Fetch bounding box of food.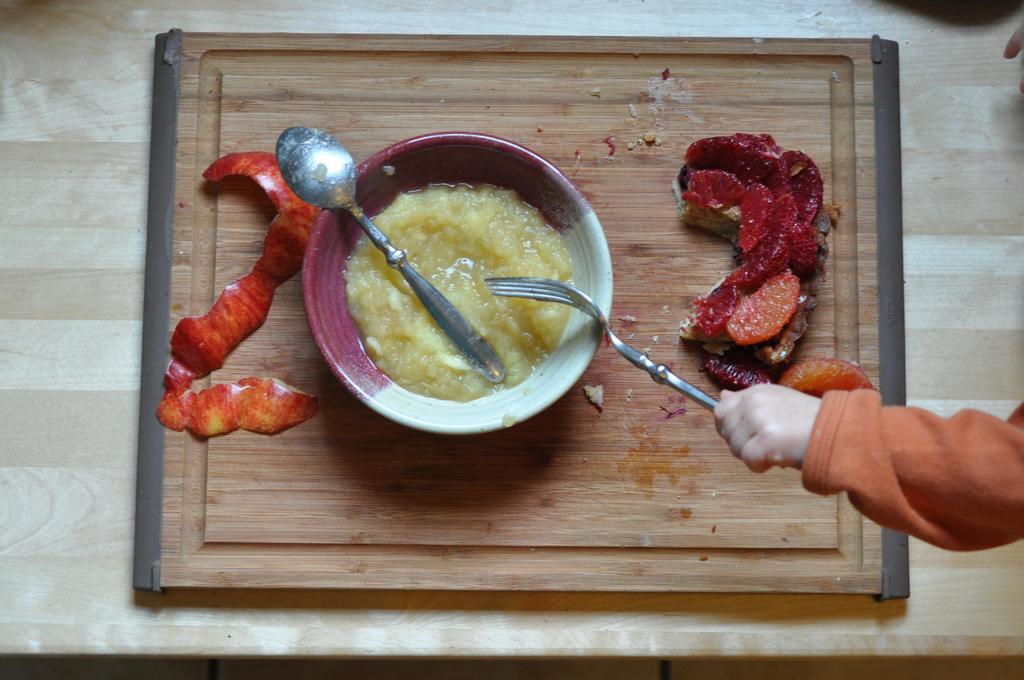
Bbox: Rect(346, 184, 577, 398).
